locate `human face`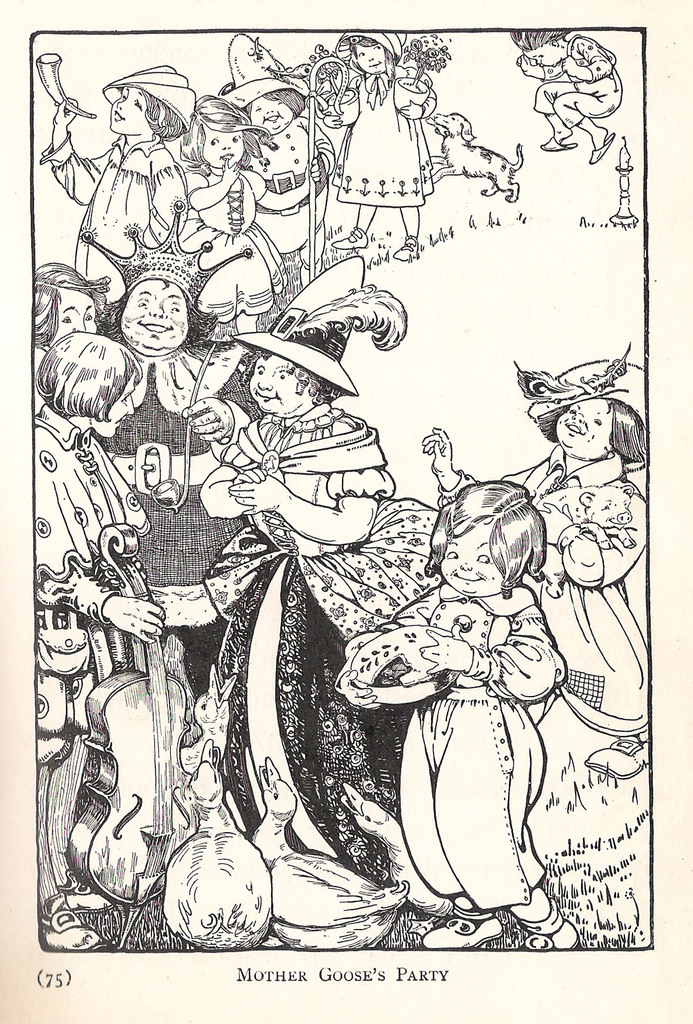
pyautogui.locateOnScreen(250, 354, 304, 415)
